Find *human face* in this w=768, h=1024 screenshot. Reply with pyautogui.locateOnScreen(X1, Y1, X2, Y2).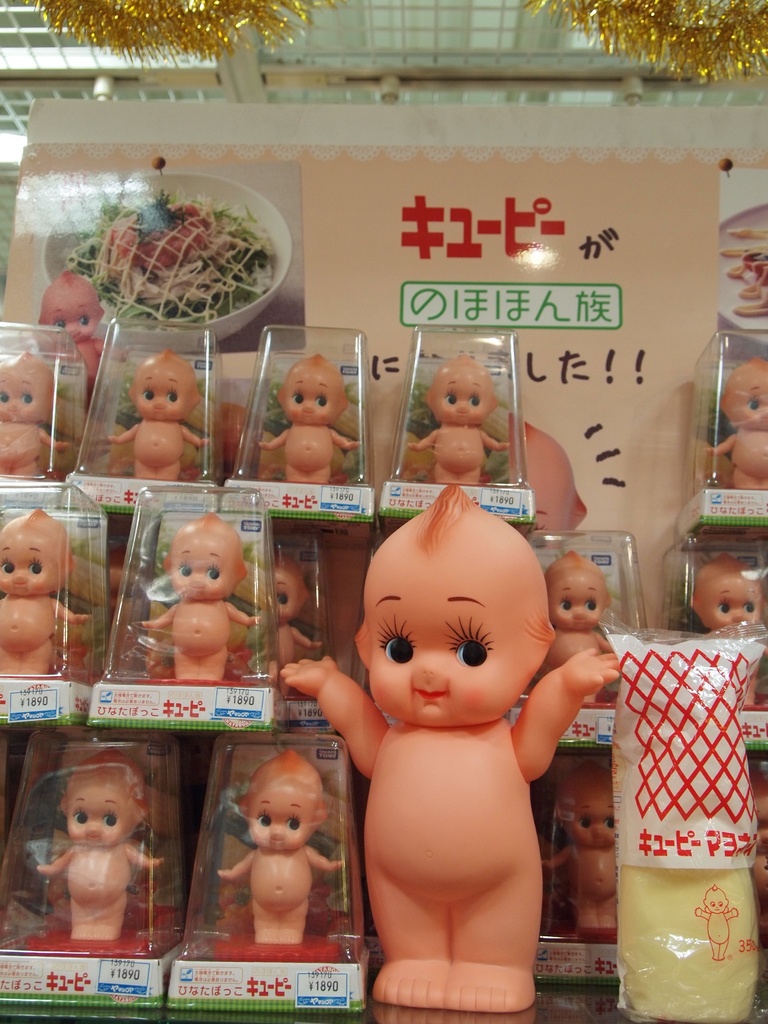
pyautogui.locateOnScreen(128, 368, 191, 420).
